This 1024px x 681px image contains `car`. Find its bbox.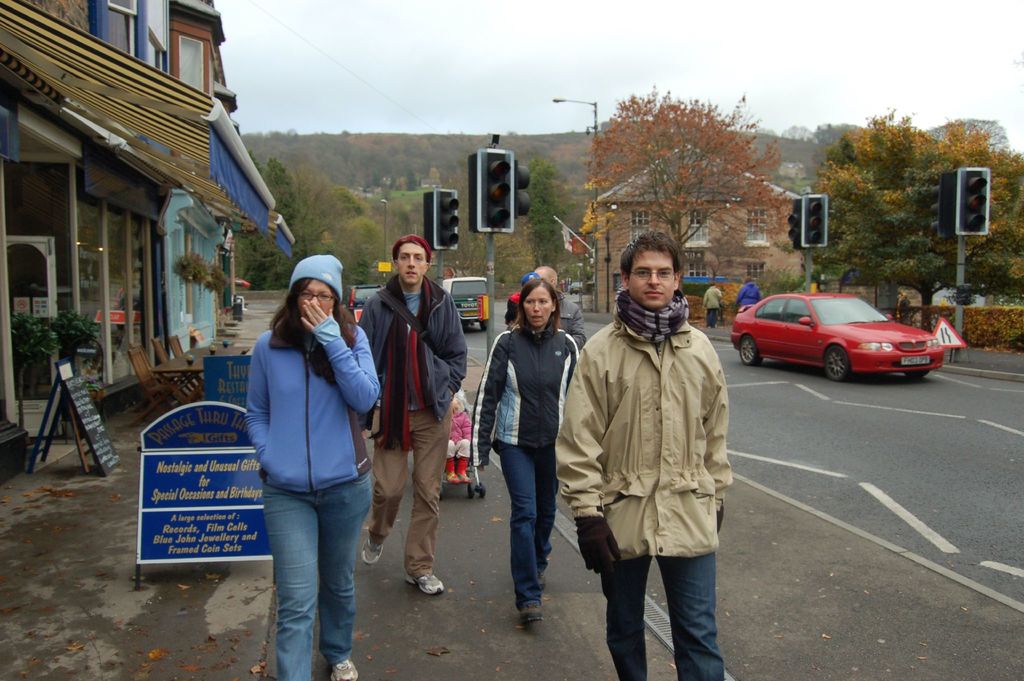
345, 285, 383, 320.
